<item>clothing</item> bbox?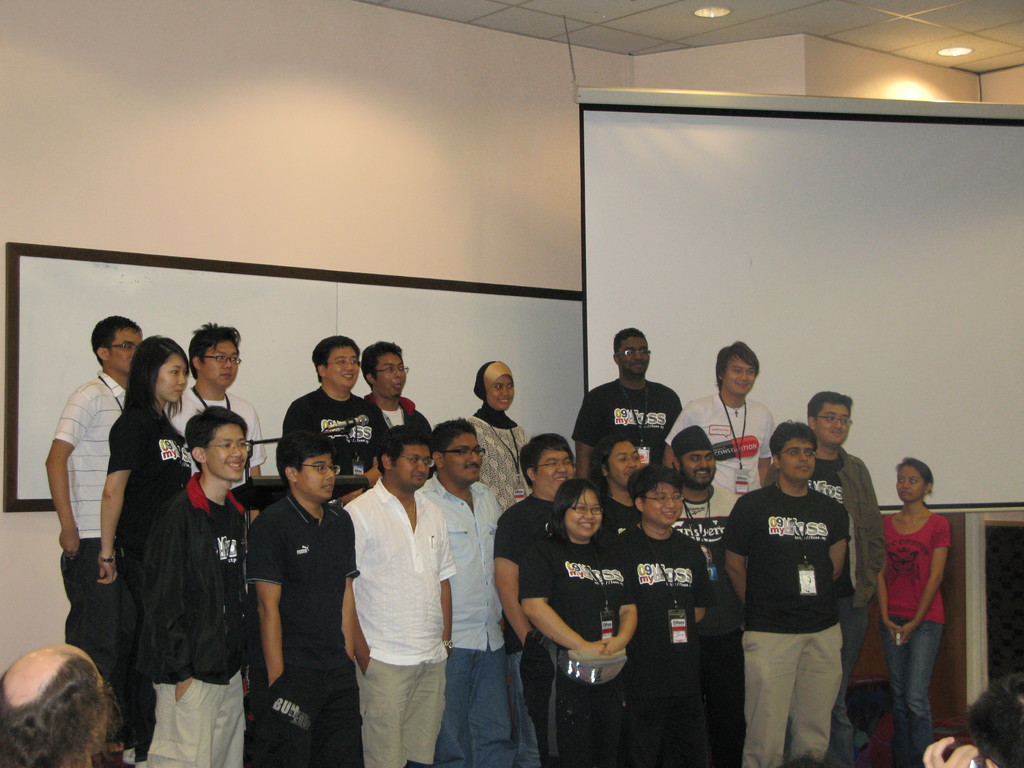
left=416, top=473, right=511, bottom=767
